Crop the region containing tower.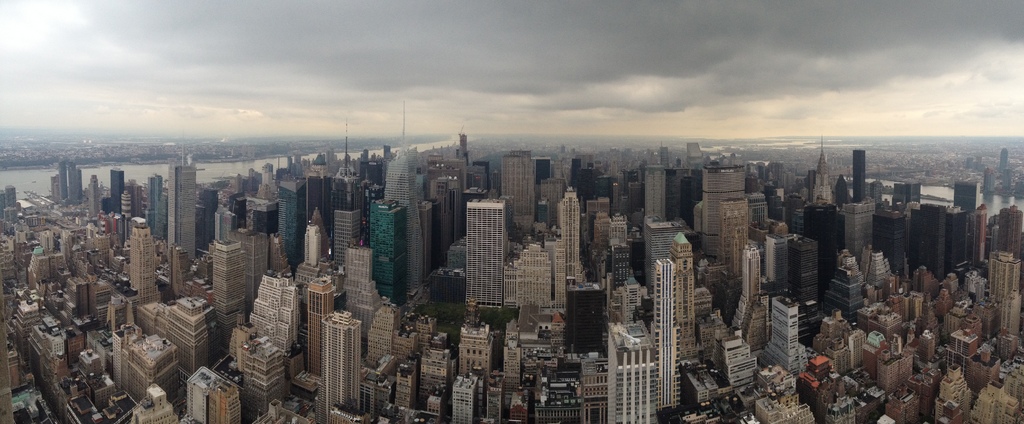
Crop region: [left=253, top=271, right=292, bottom=358].
